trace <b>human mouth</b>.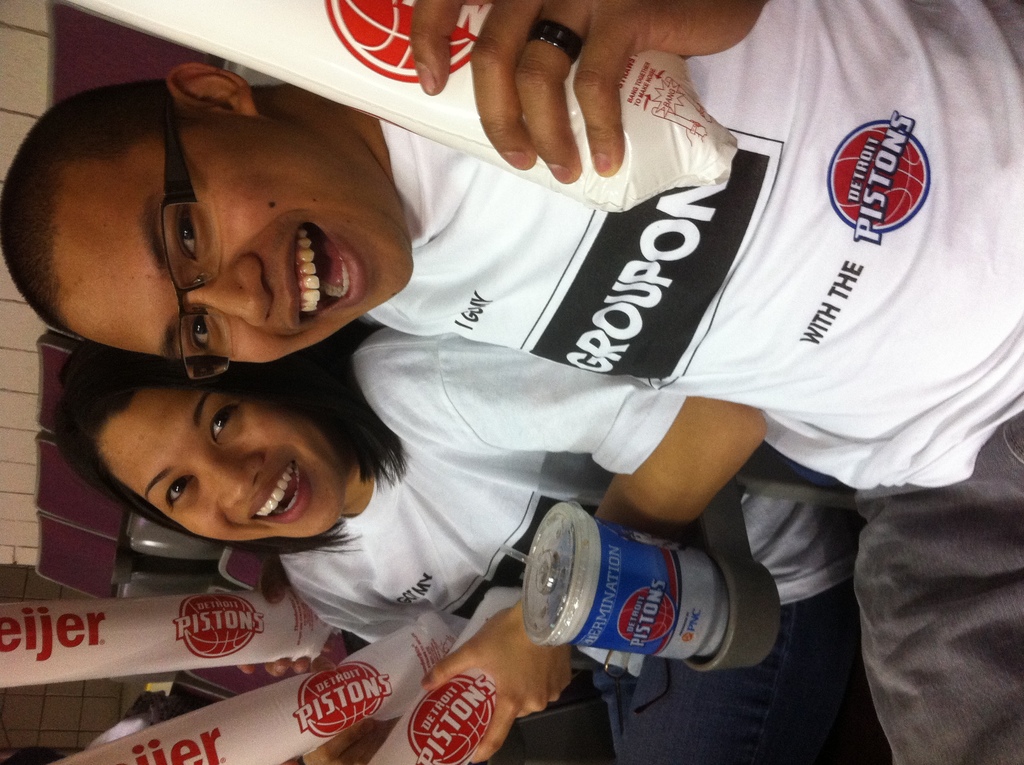
Traced to pyautogui.locateOnScreen(242, 453, 308, 523).
